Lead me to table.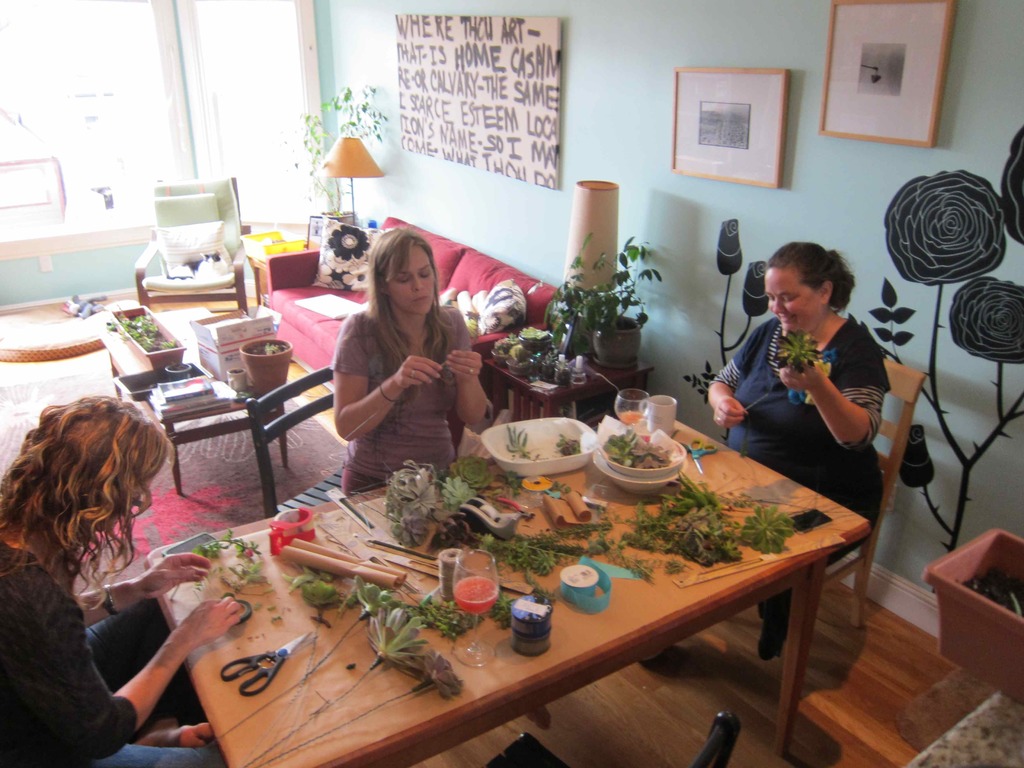
Lead to locate(99, 303, 287, 484).
